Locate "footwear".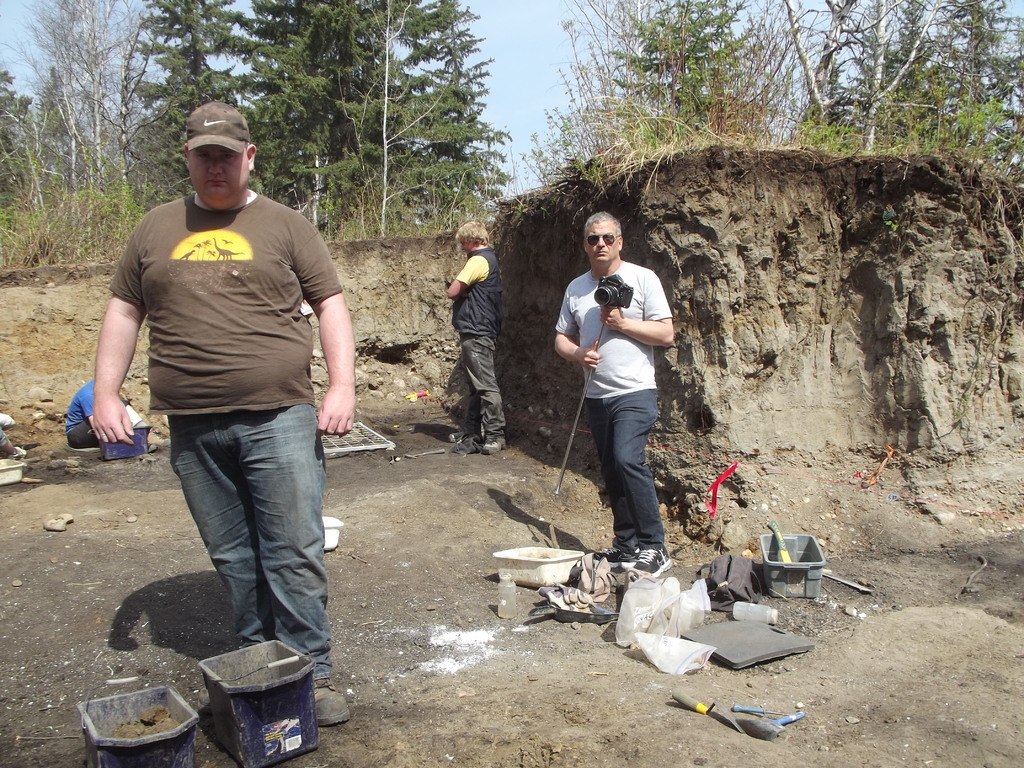
Bounding box: left=480, top=436, right=504, bottom=457.
